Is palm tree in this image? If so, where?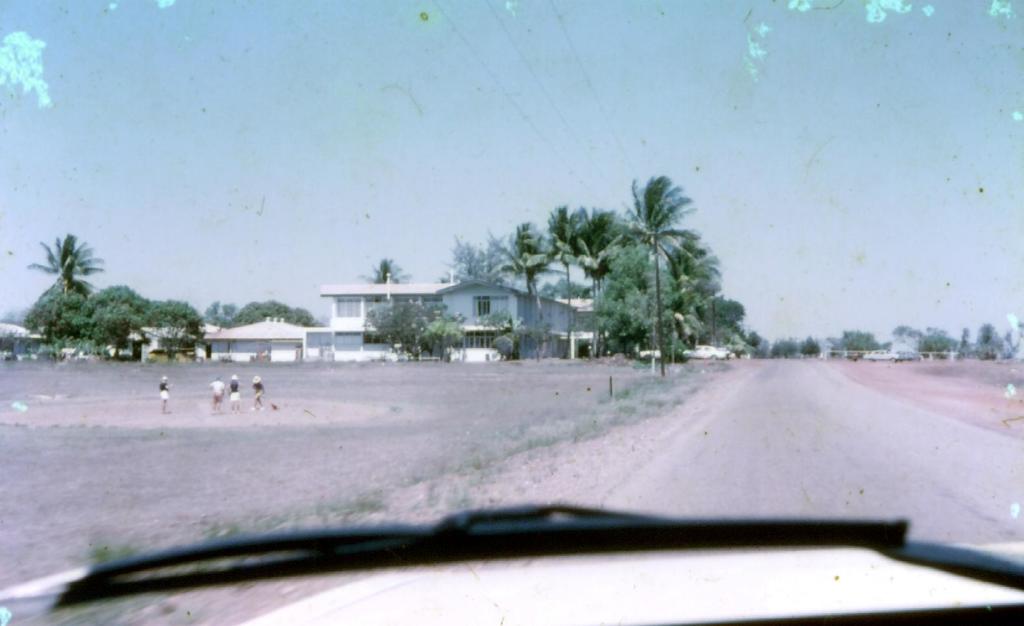
Yes, at crop(605, 183, 728, 379).
